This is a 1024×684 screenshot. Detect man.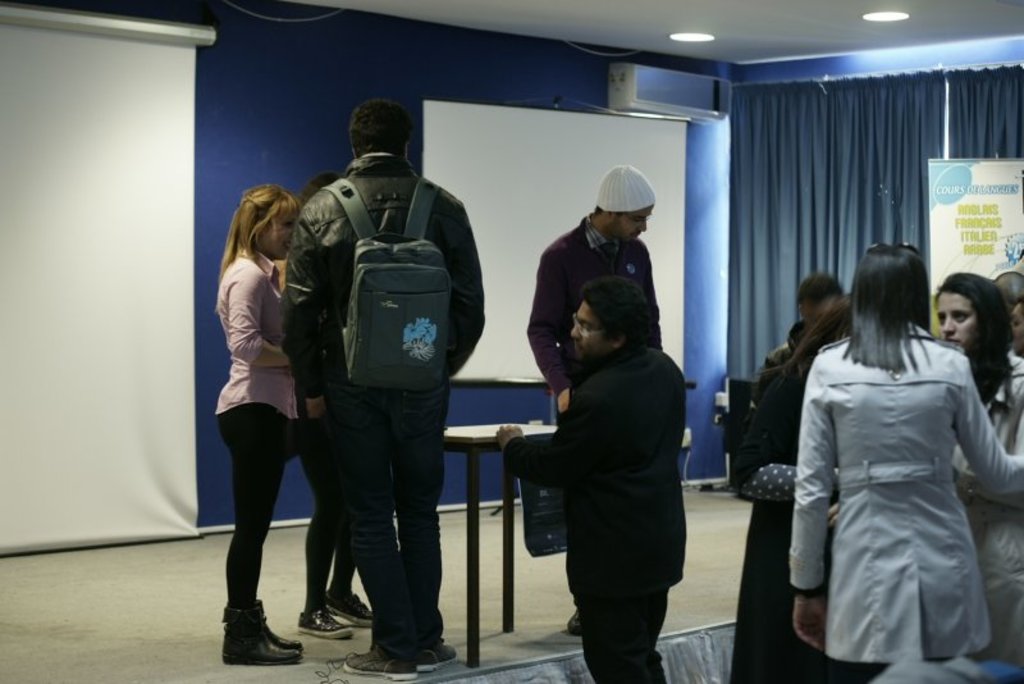
rect(750, 269, 845, 425).
